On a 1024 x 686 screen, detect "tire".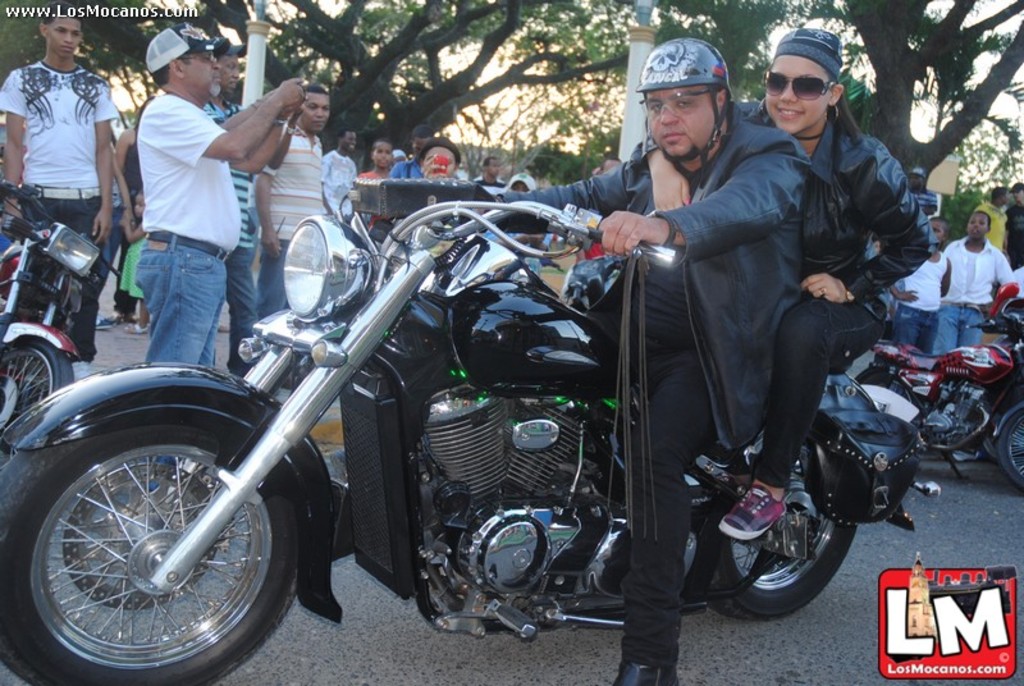
x1=856, y1=370, x2=920, y2=419.
